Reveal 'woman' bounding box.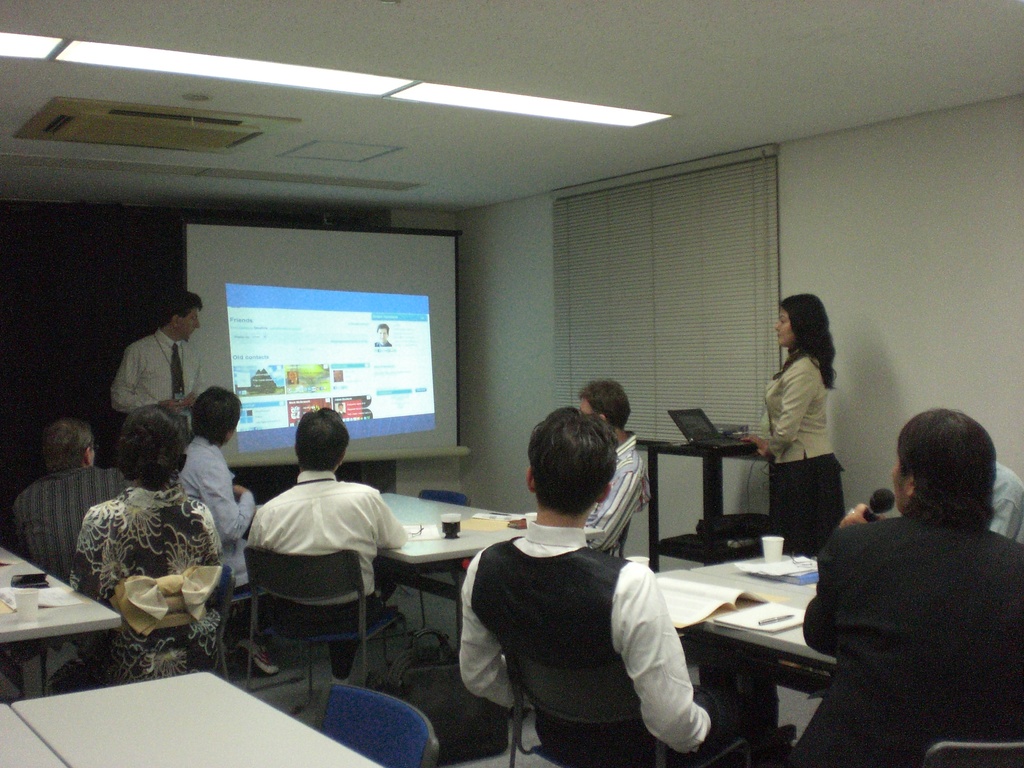
Revealed: BBox(756, 301, 866, 567).
